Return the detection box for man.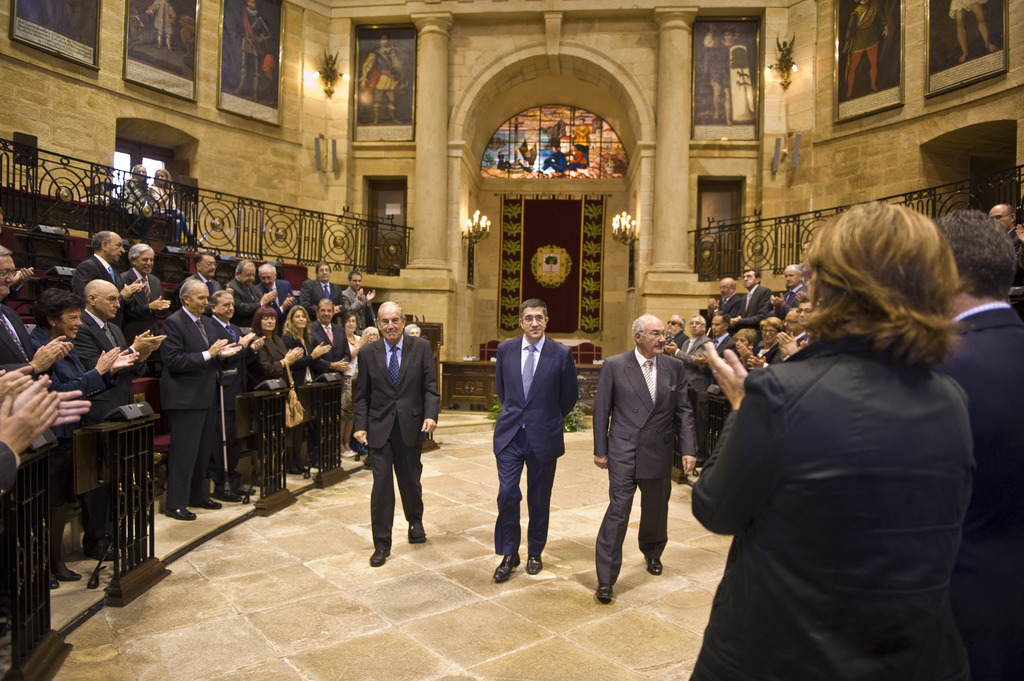
712,275,735,318.
